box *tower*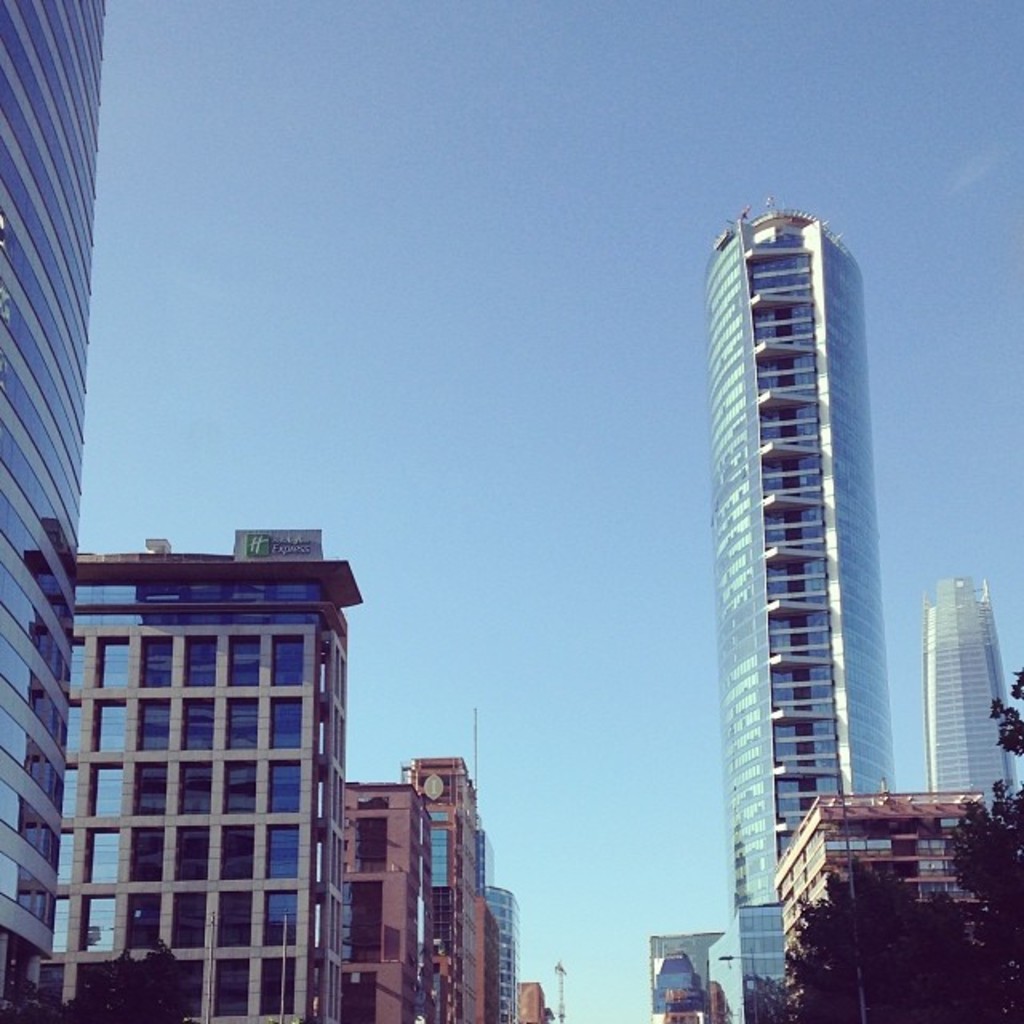
crop(680, 186, 944, 912)
